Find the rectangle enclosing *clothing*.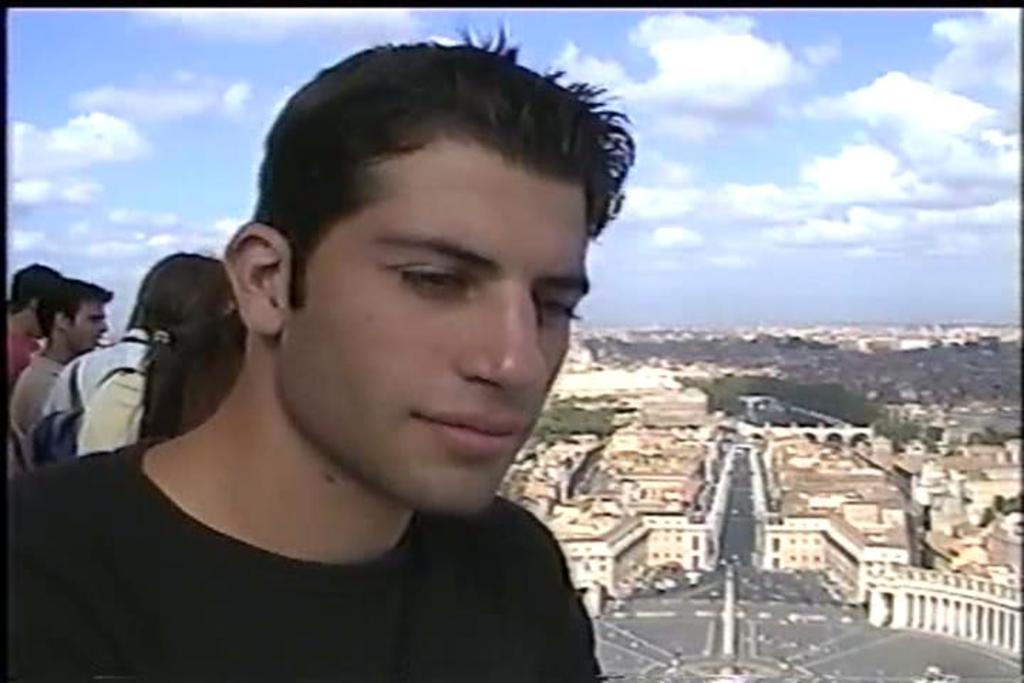
[0, 435, 612, 682].
